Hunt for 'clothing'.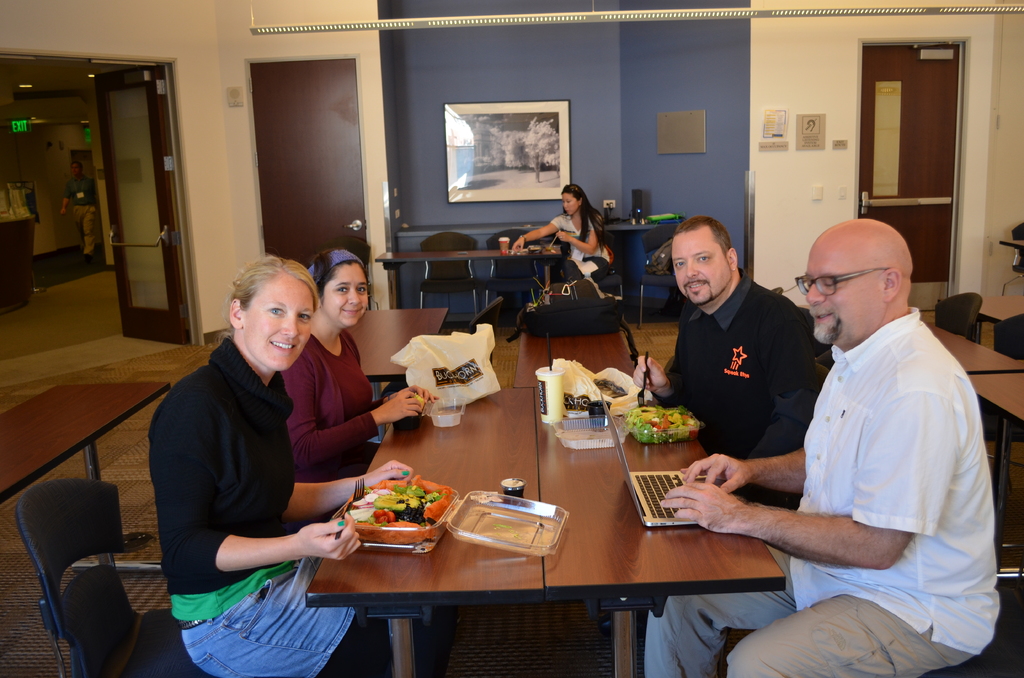
Hunted down at (279, 332, 379, 528).
